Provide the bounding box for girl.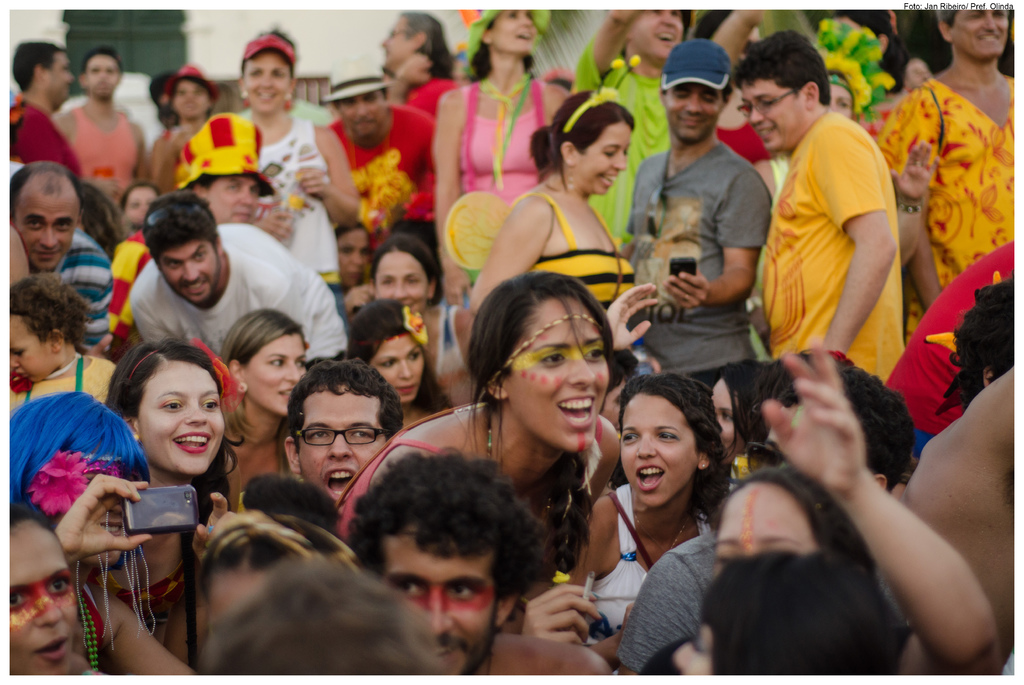
locate(216, 304, 308, 517).
